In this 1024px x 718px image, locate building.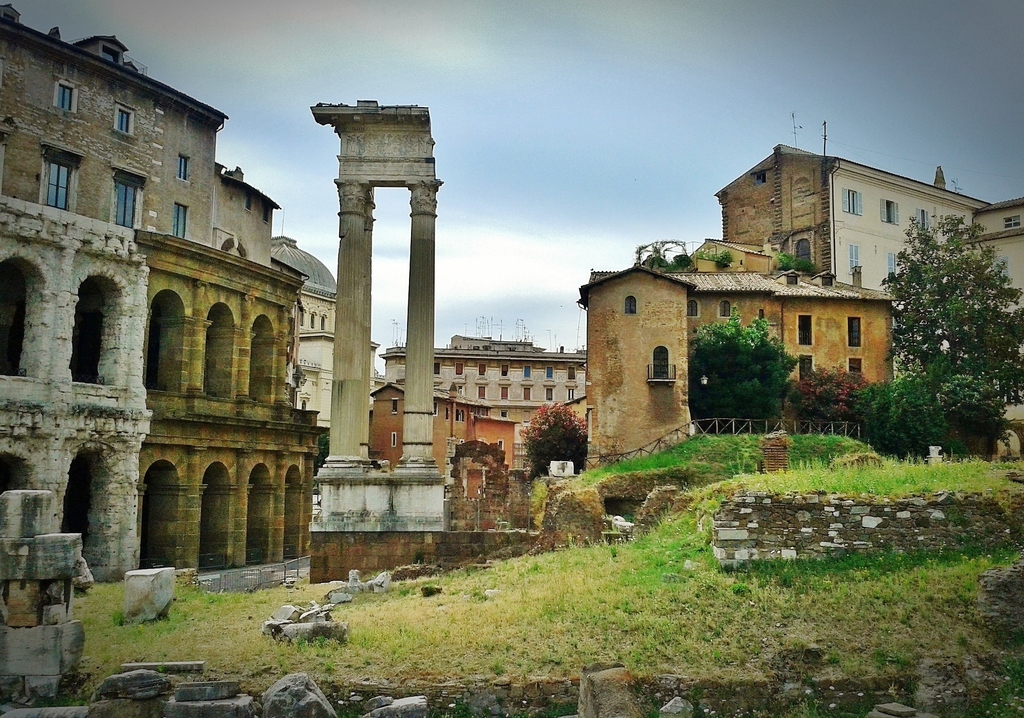
Bounding box: 0,3,322,587.
